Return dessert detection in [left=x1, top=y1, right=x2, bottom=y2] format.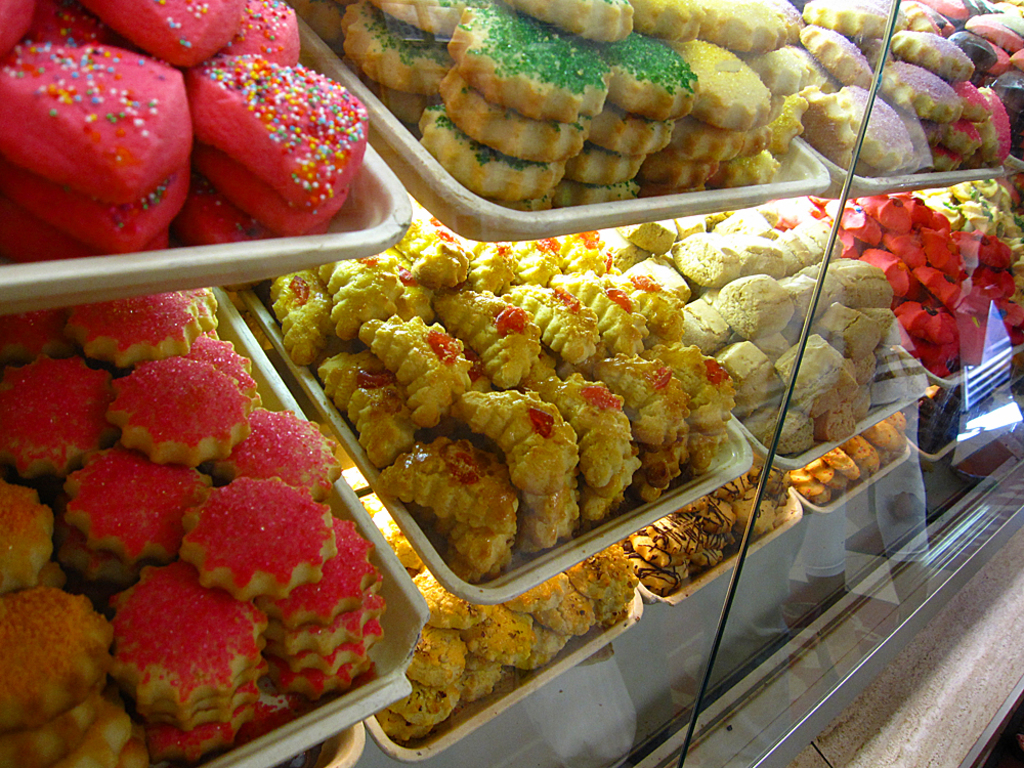
[left=978, top=91, right=1018, bottom=162].
